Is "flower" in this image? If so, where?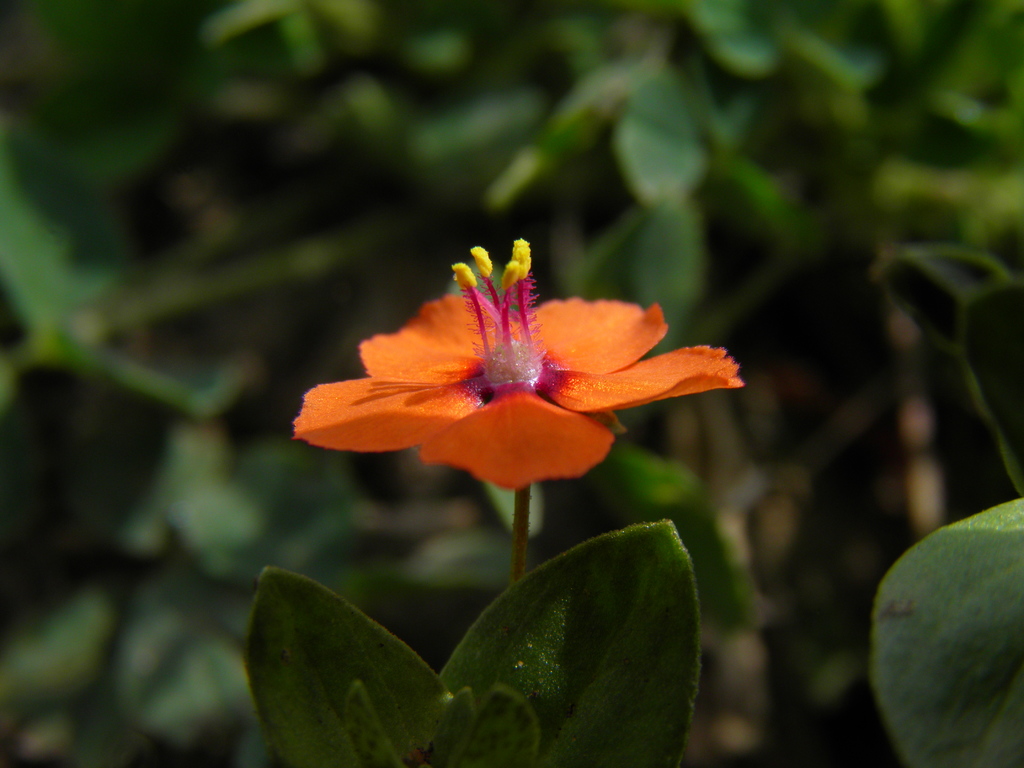
Yes, at bbox=[312, 245, 779, 516].
